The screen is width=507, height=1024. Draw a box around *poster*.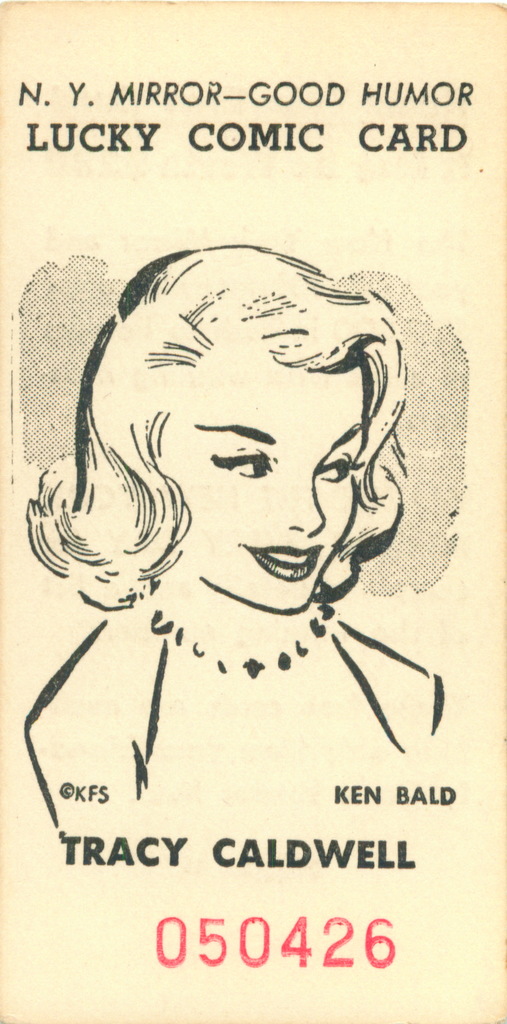
0, 0, 506, 1023.
